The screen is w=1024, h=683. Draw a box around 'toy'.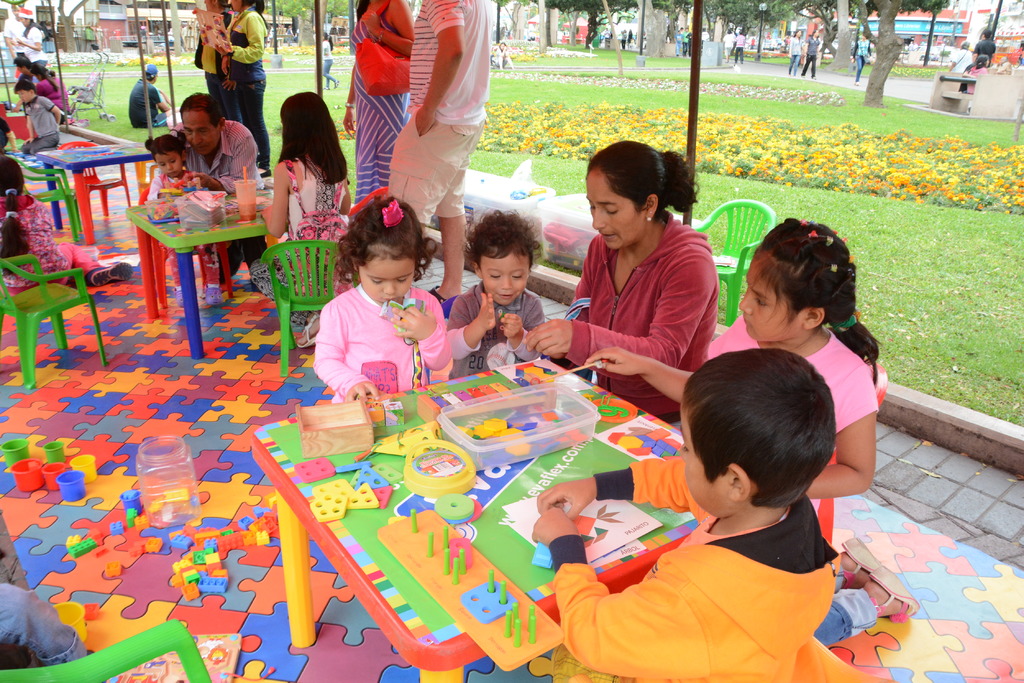
bbox(440, 524, 450, 548).
